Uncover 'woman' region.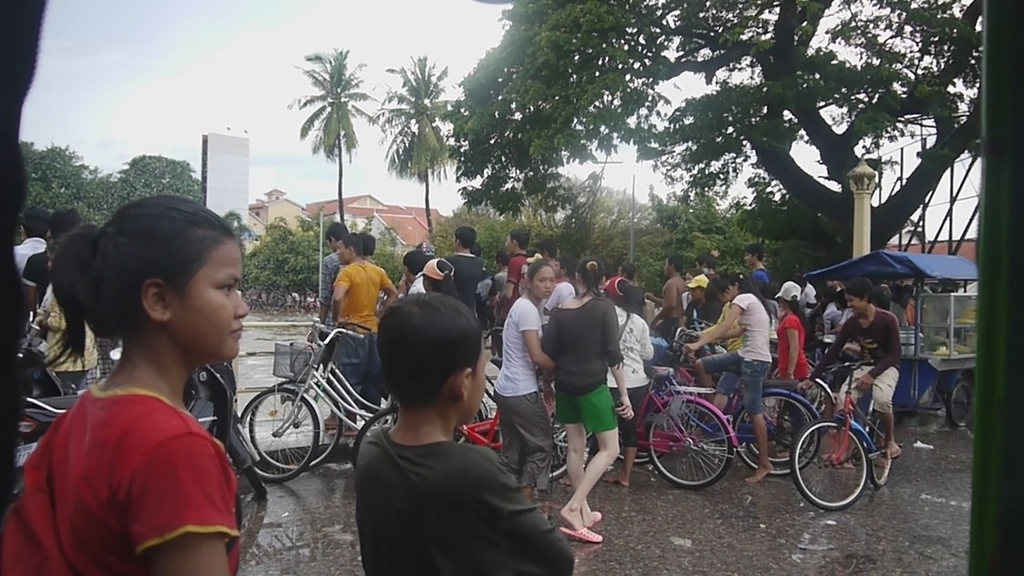
Uncovered: <region>682, 274, 778, 477</region>.
